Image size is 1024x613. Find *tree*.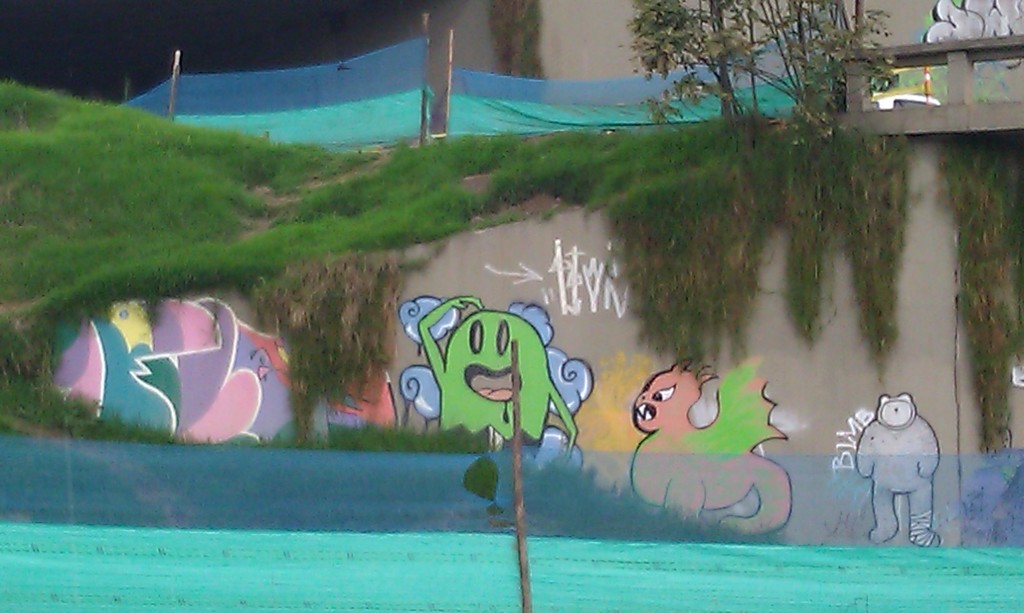
[625,0,890,118].
